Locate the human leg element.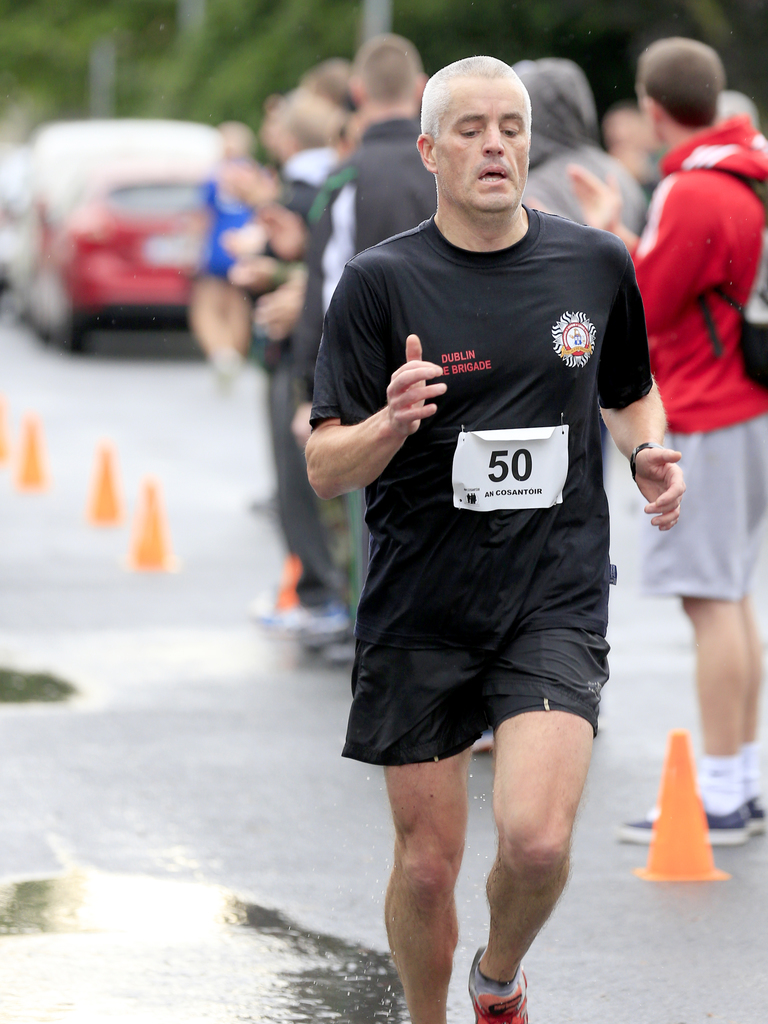
Element bbox: 466,631,606,1016.
